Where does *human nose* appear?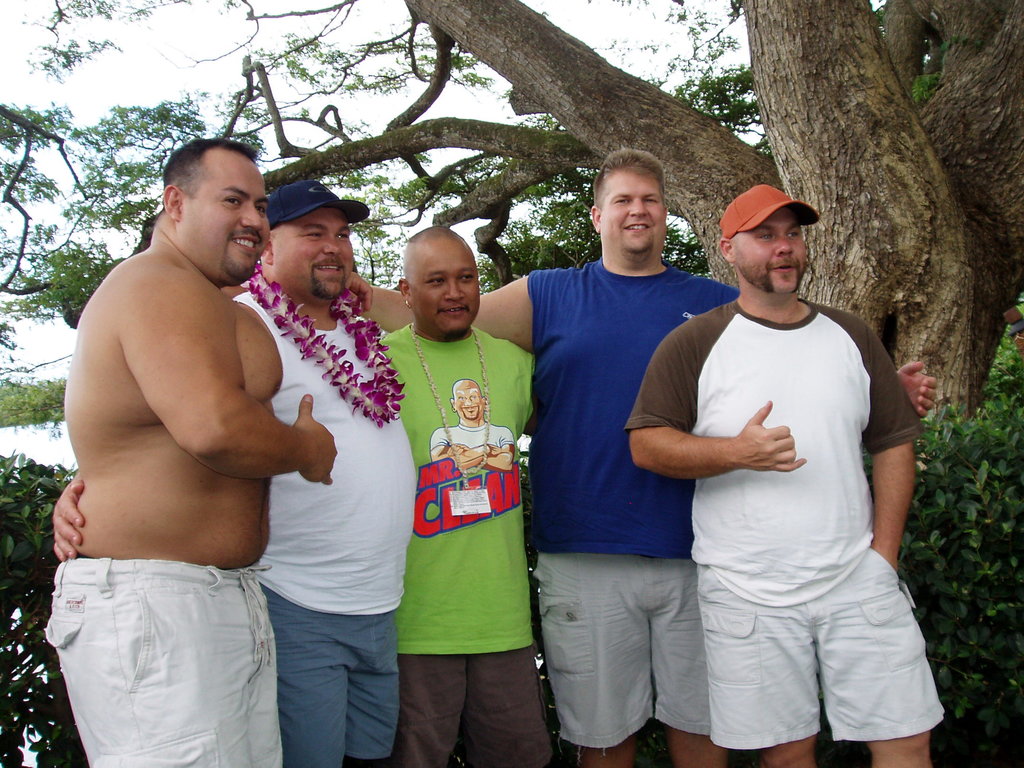
Appears at bbox=[445, 280, 465, 300].
